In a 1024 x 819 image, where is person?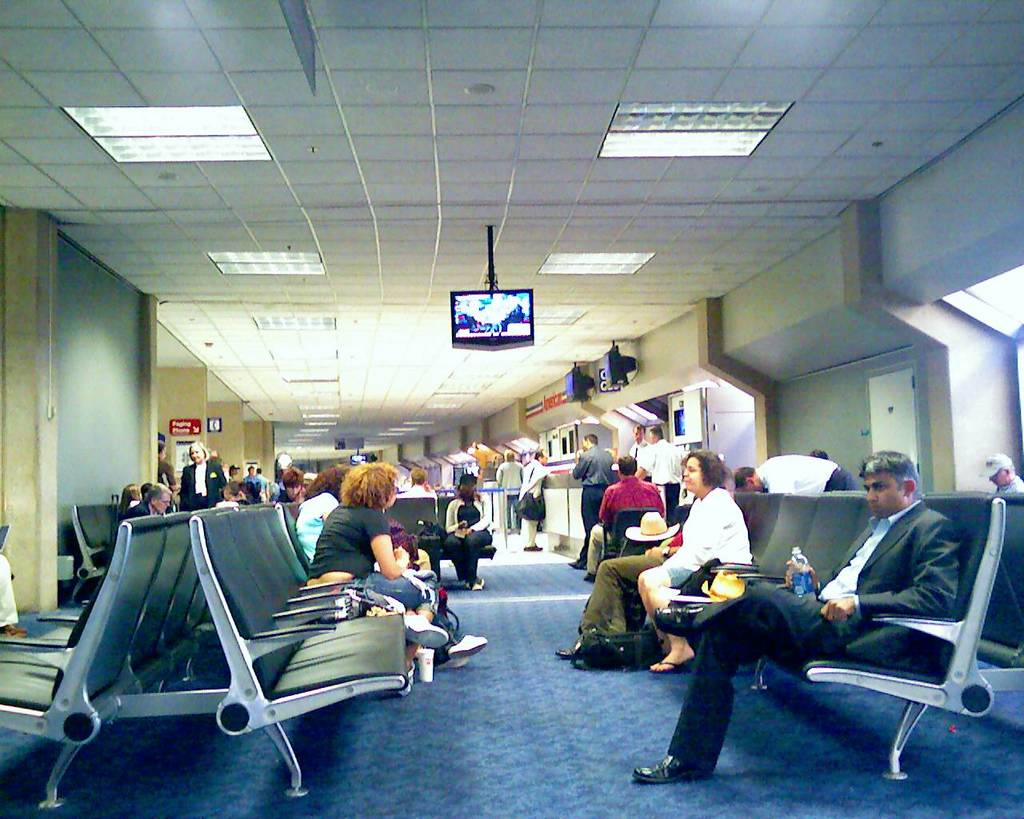
box=[516, 449, 550, 550].
